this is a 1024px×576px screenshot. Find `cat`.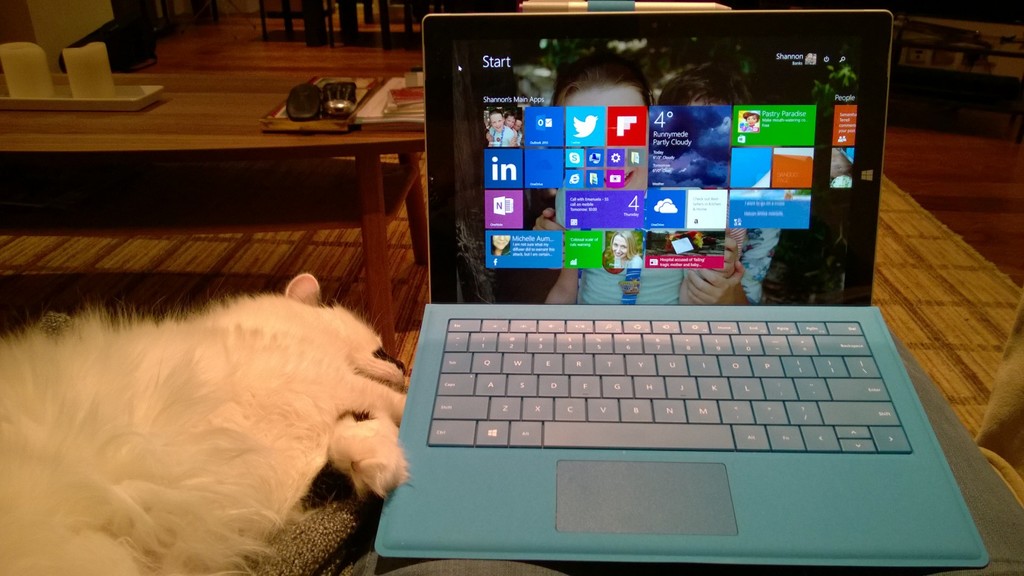
Bounding box: {"x1": 0, "y1": 272, "x2": 410, "y2": 575}.
